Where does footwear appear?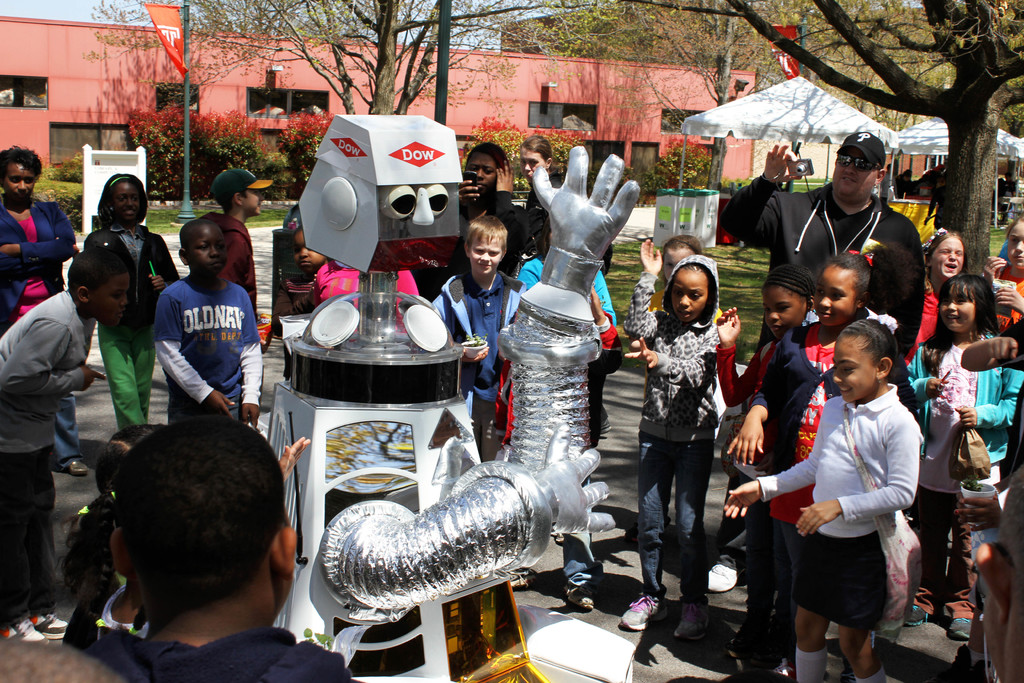
Appears at box=[32, 613, 69, 639].
